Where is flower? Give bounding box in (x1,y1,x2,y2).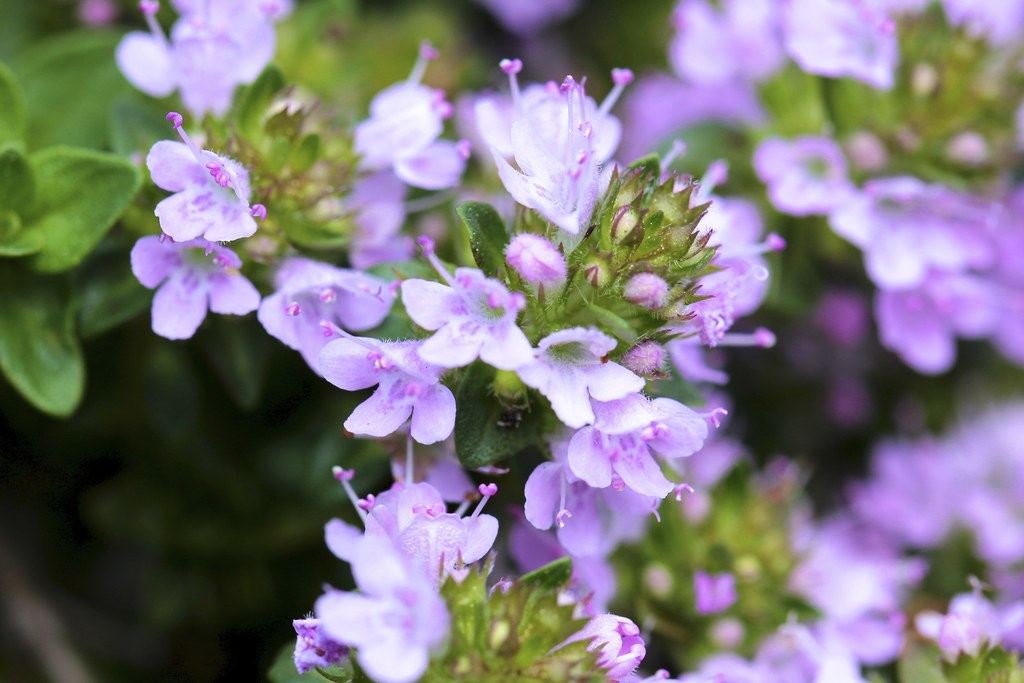
(113,0,301,127).
